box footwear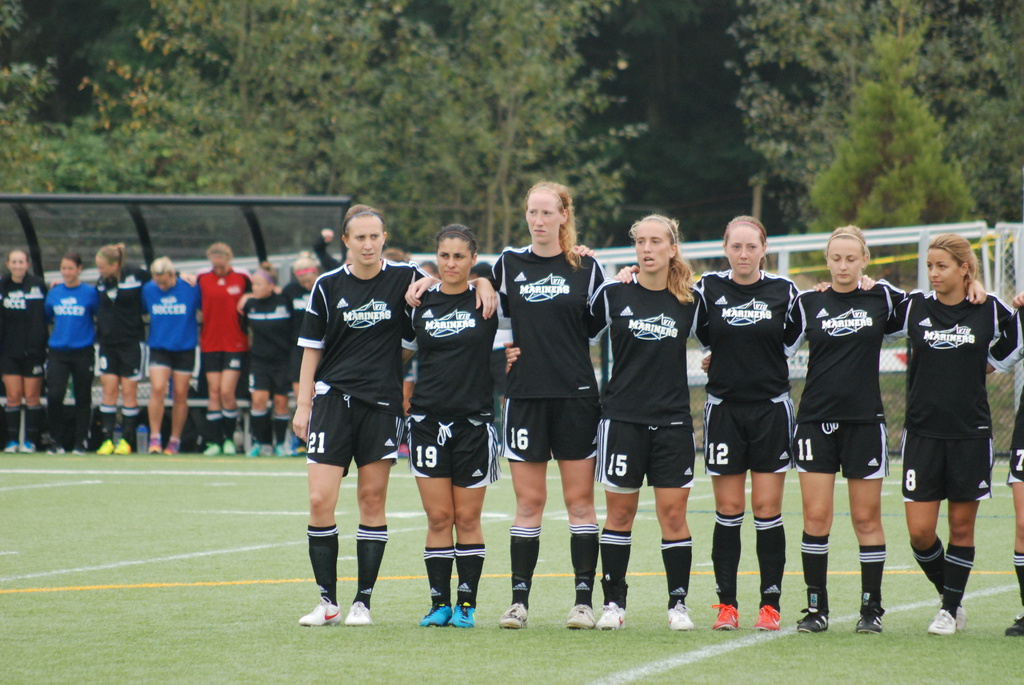
x1=500 y1=605 x2=527 y2=628
